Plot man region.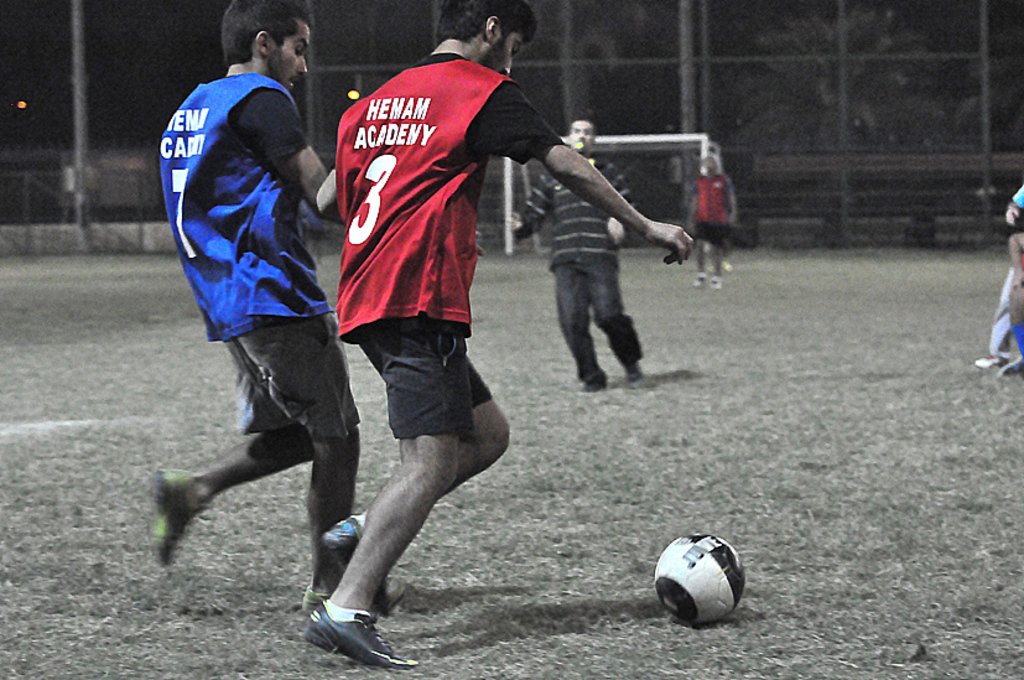
Plotted at <box>508,111,653,386</box>.
